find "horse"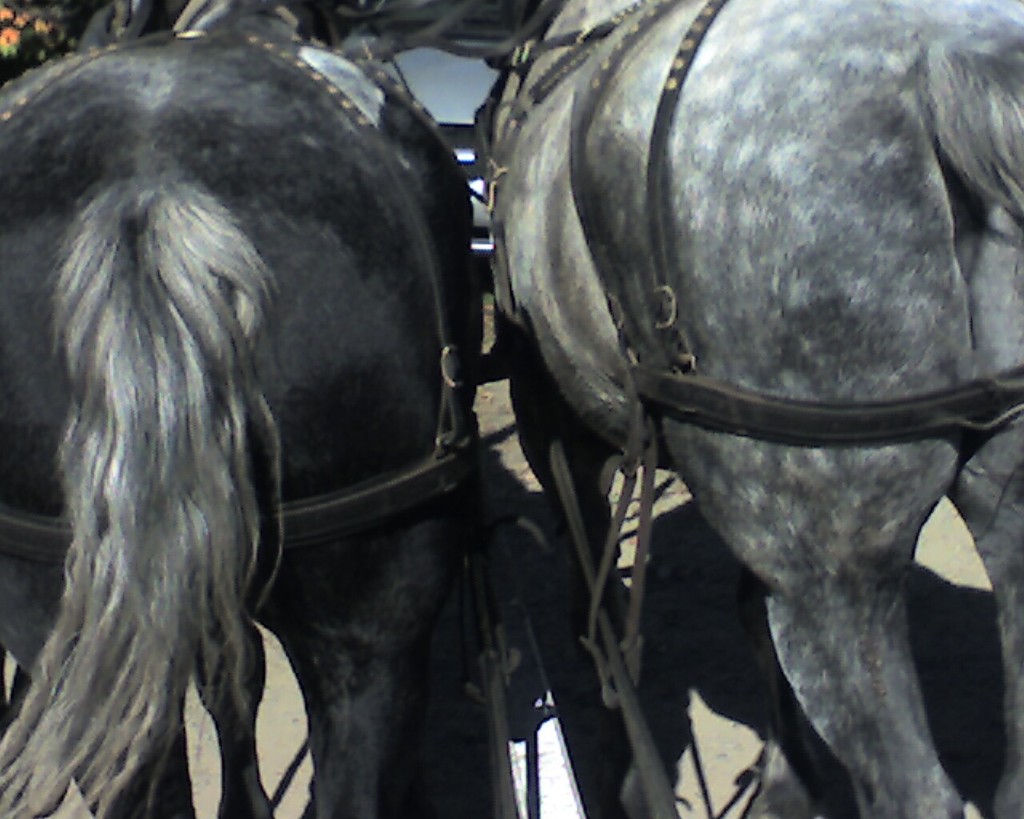
crop(491, 0, 1023, 818)
